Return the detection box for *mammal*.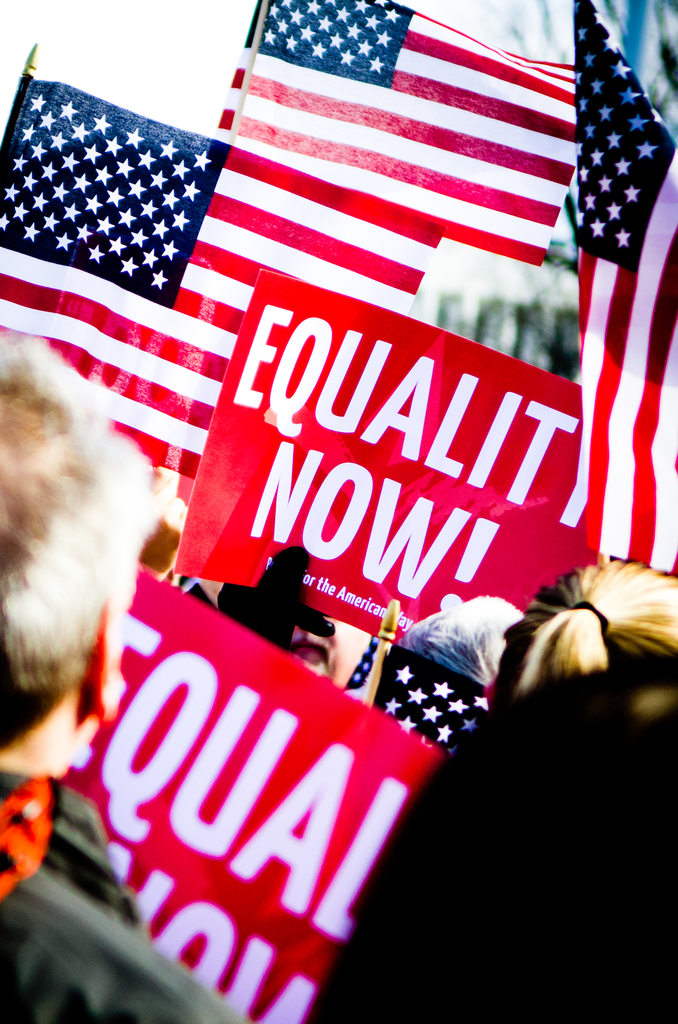
[489,551,677,703].
